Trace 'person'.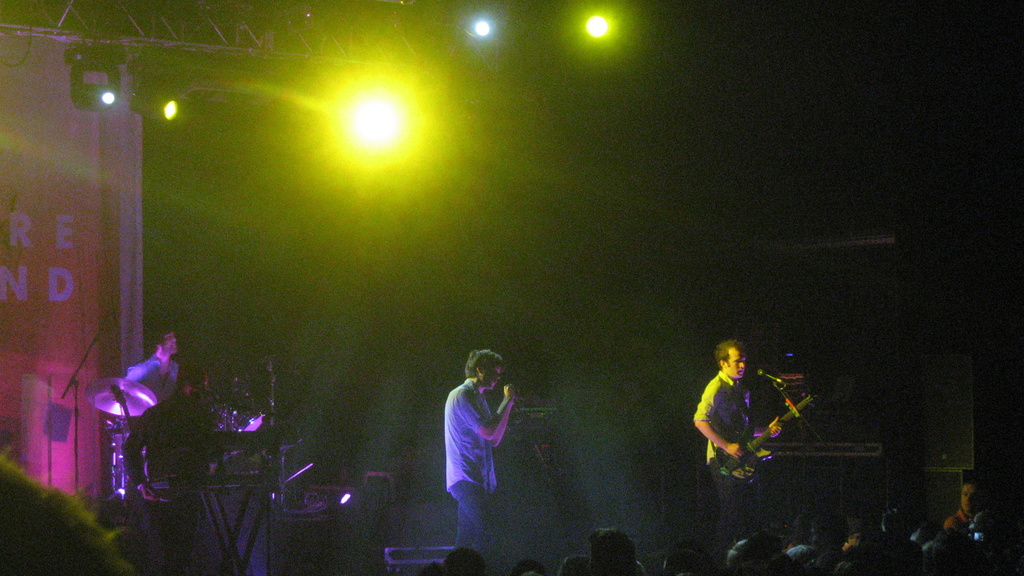
Traced to (left=108, top=328, right=188, bottom=511).
